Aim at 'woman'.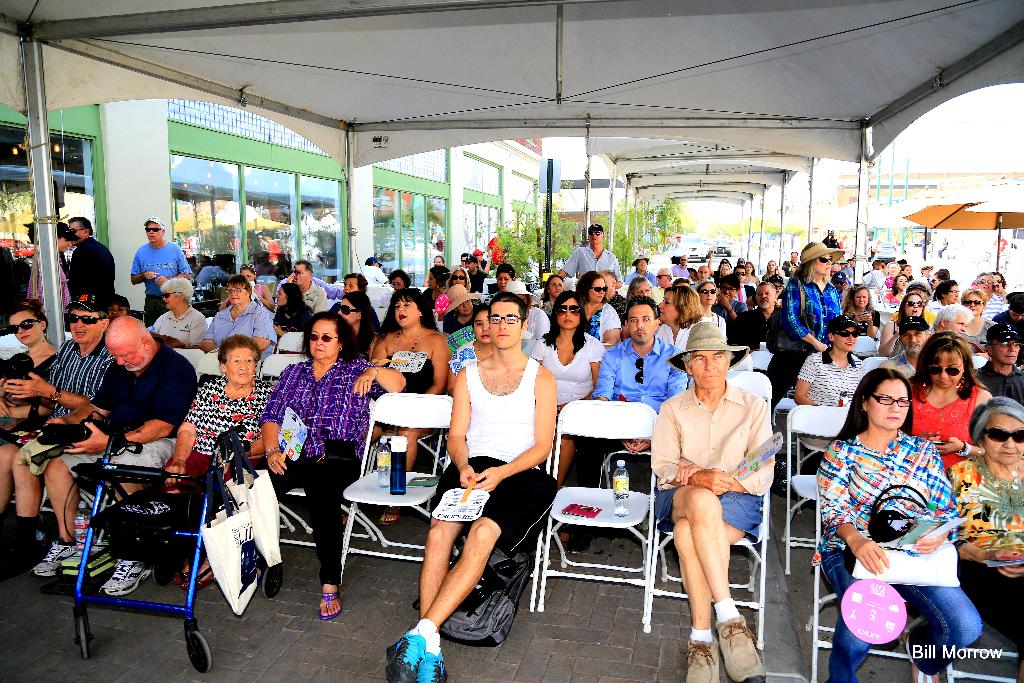
Aimed at (x1=24, y1=216, x2=79, y2=318).
